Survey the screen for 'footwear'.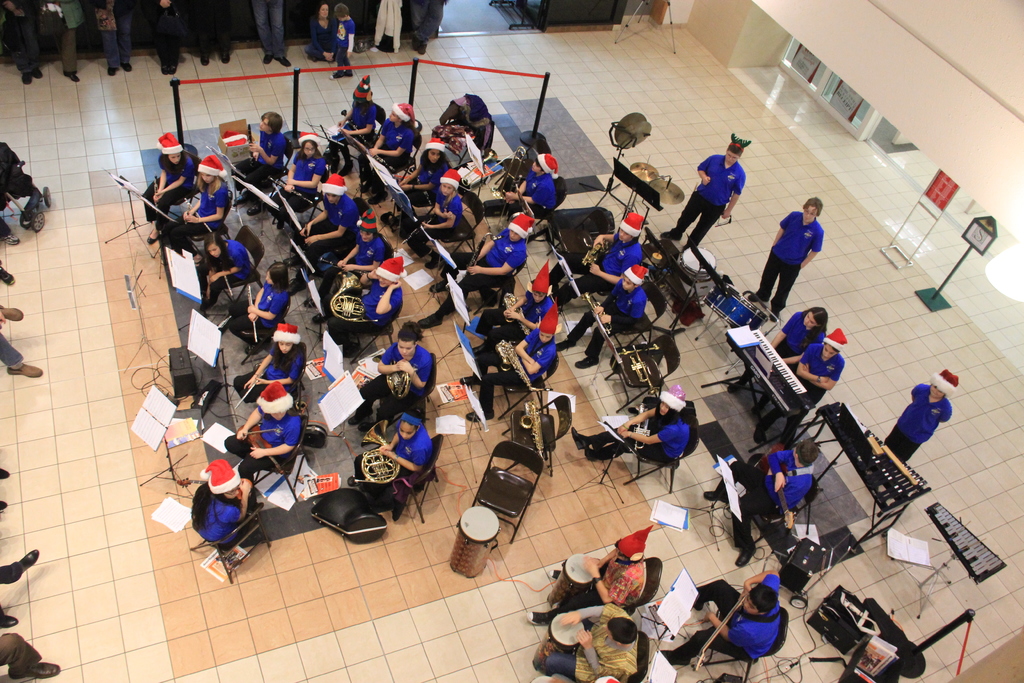
Survey found: bbox=[159, 58, 170, 74].
